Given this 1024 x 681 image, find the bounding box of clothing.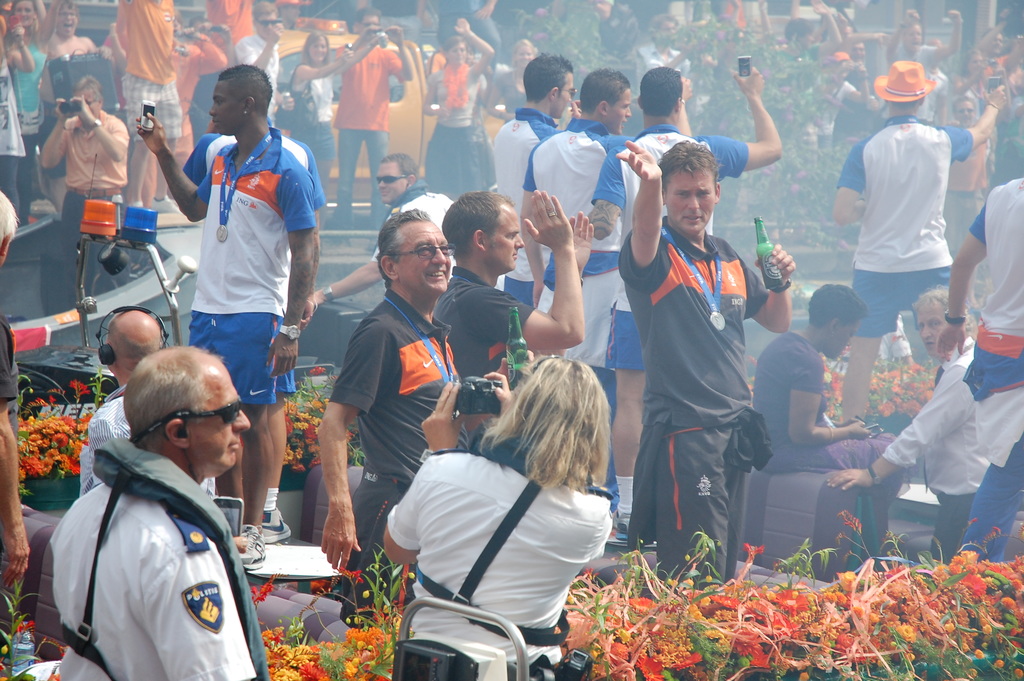
[882,338,991,562].
